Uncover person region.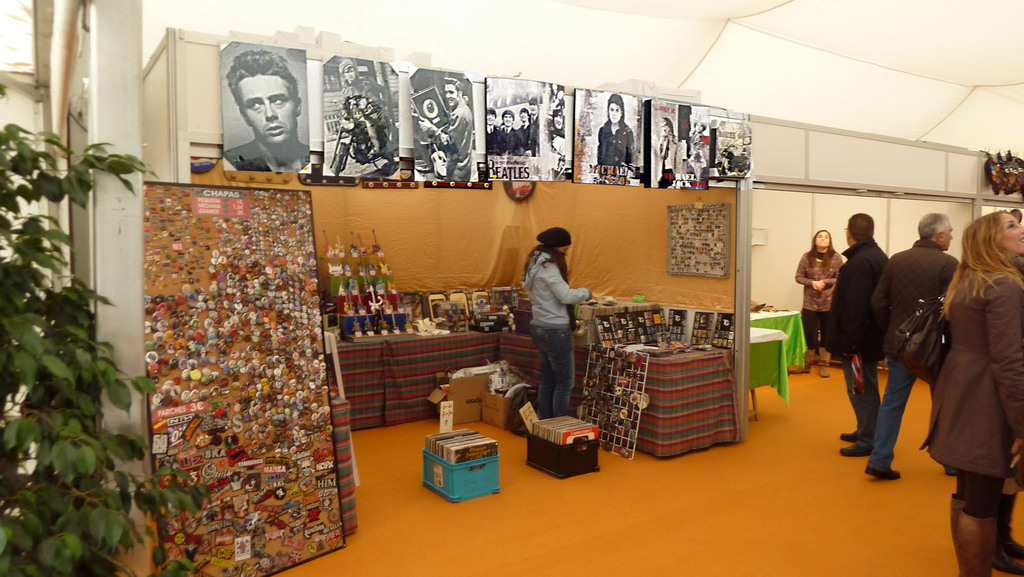
Uncovered: BBox(495, 103, 514, 152).
